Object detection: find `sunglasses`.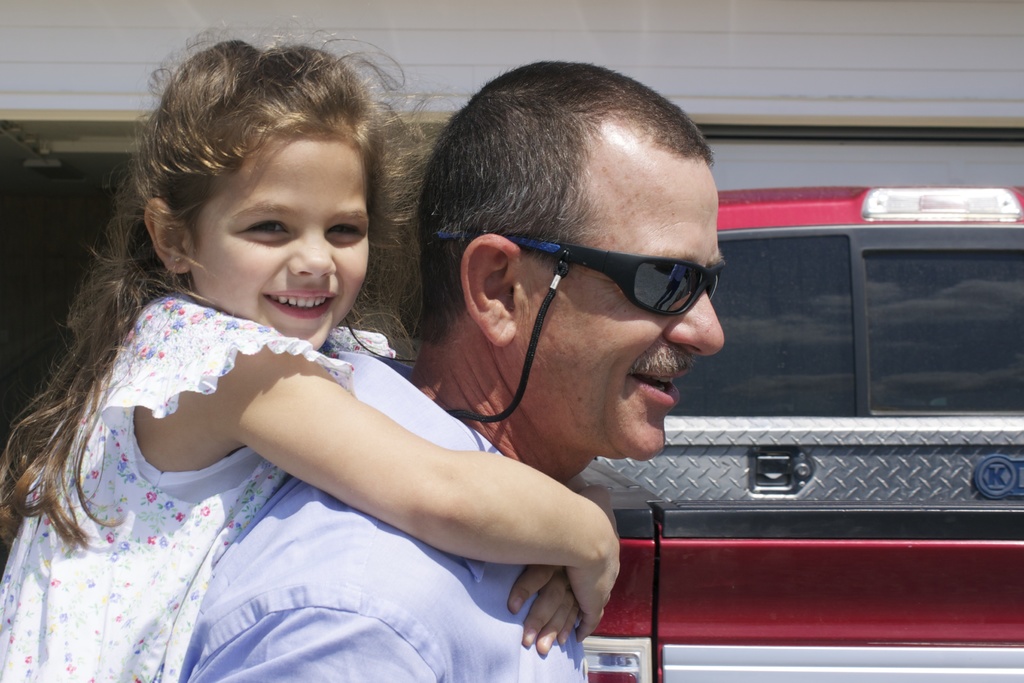
{"left": 436, "top": 231, "right": 724, "bottom": 315}.
